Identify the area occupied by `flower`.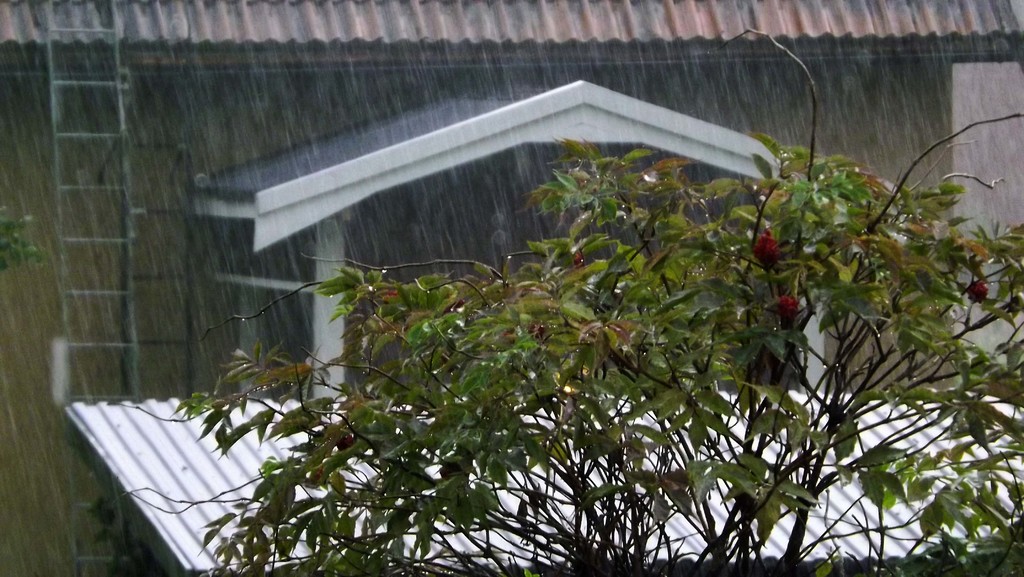
Area: {"x1": 753, "y1": 227, "x2": 780, "y2": 268}.
